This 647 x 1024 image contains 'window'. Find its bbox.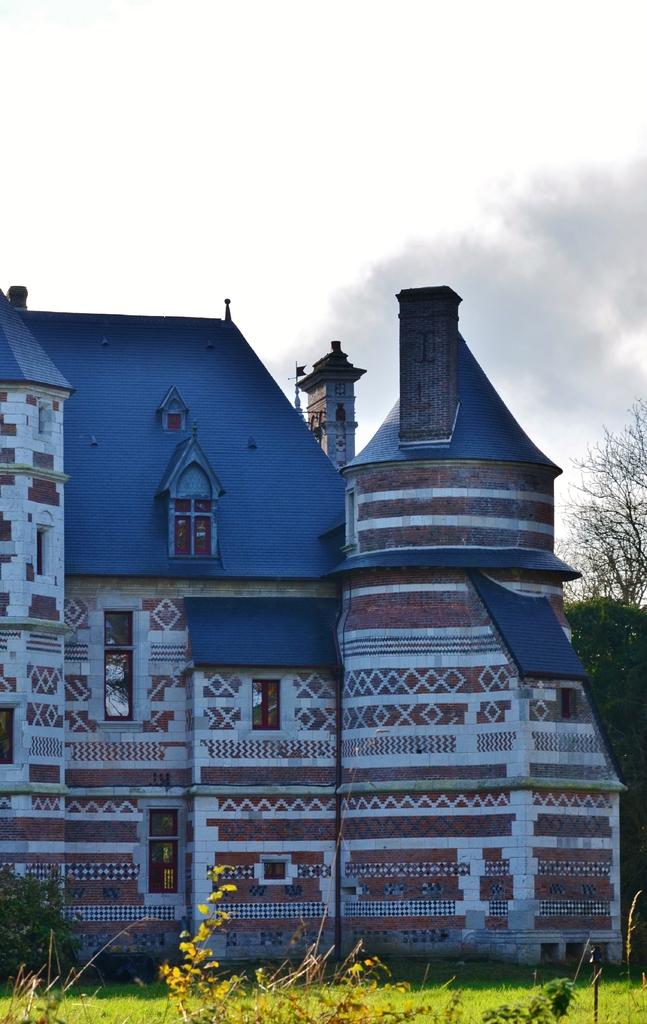
box=[171, 410, 184, 433].
